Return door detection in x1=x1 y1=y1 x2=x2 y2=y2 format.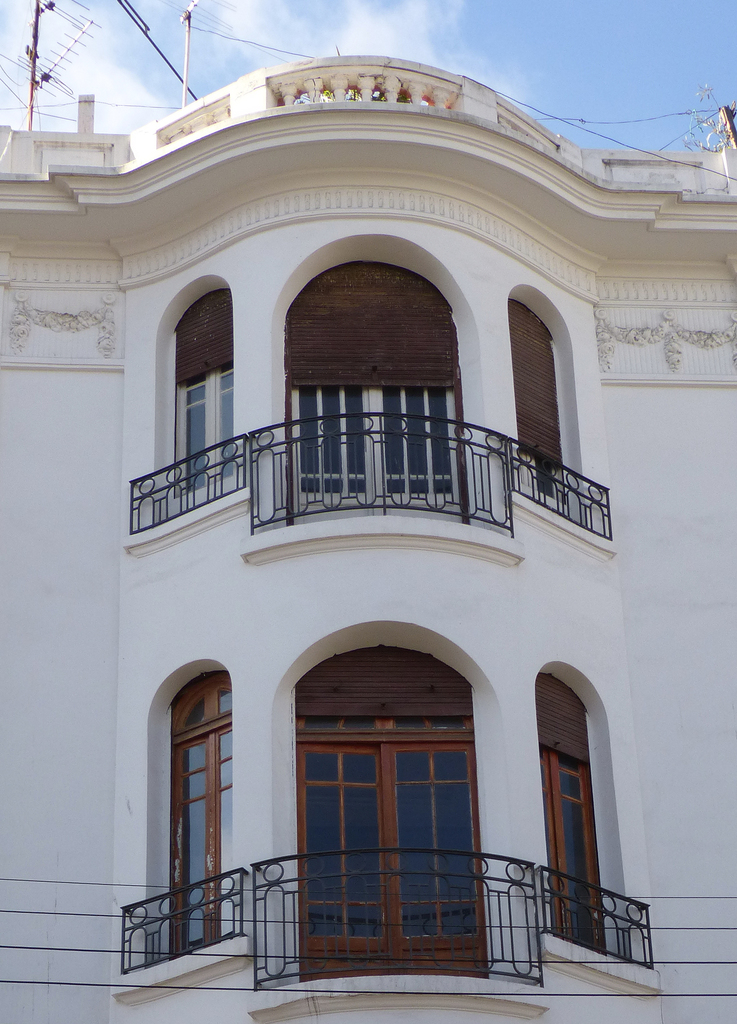
x1=299 y1=730 x2=491 y2=991.
